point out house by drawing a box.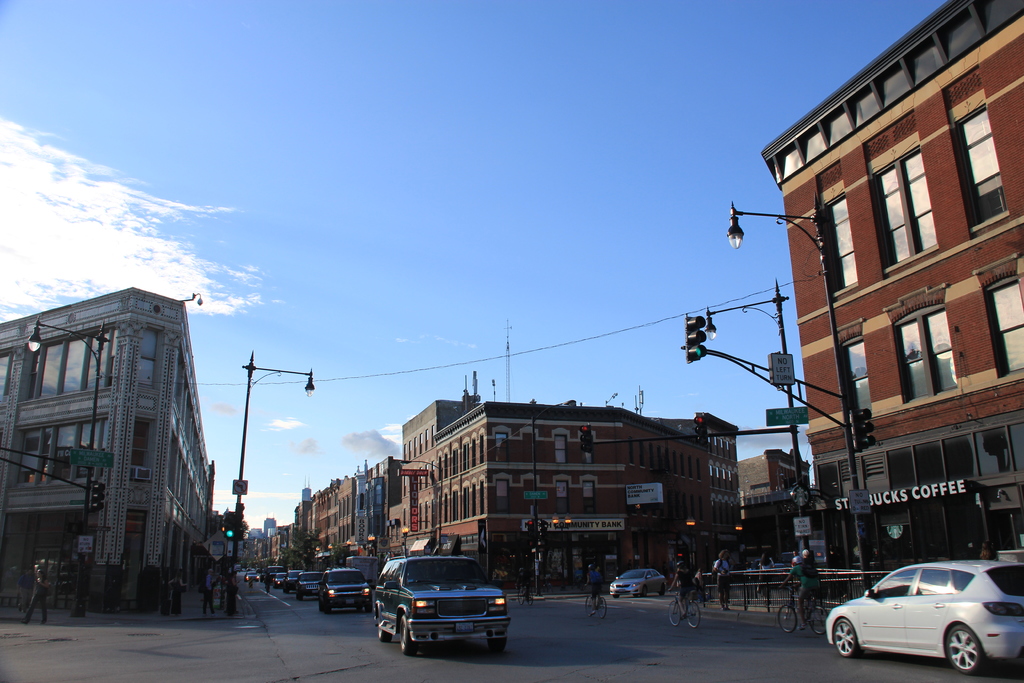
<region>275, 527, 288, 561</region>.
